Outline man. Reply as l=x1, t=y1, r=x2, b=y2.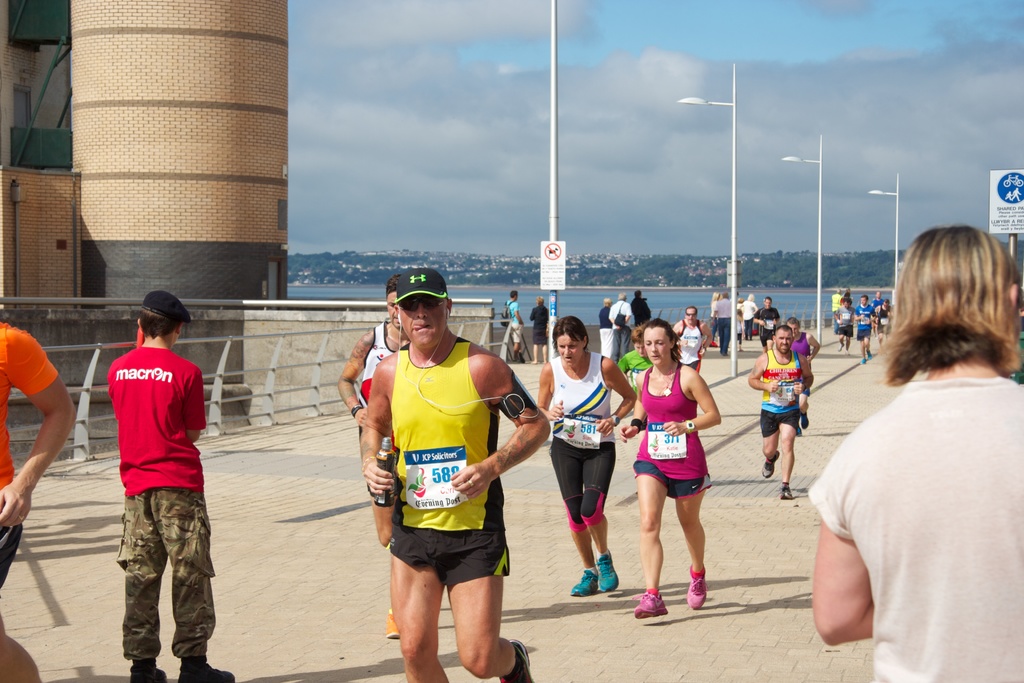
l=334, t=276, r=413, b=642.
